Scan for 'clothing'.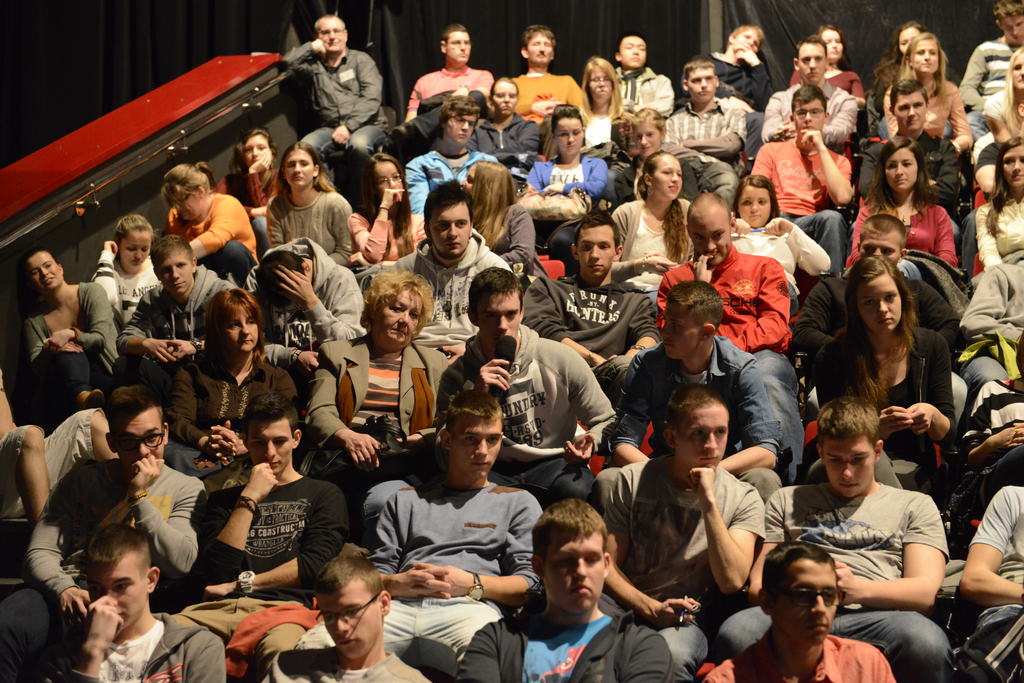
Scan result: x1=461, y1=610, x2=673, y2=682.
